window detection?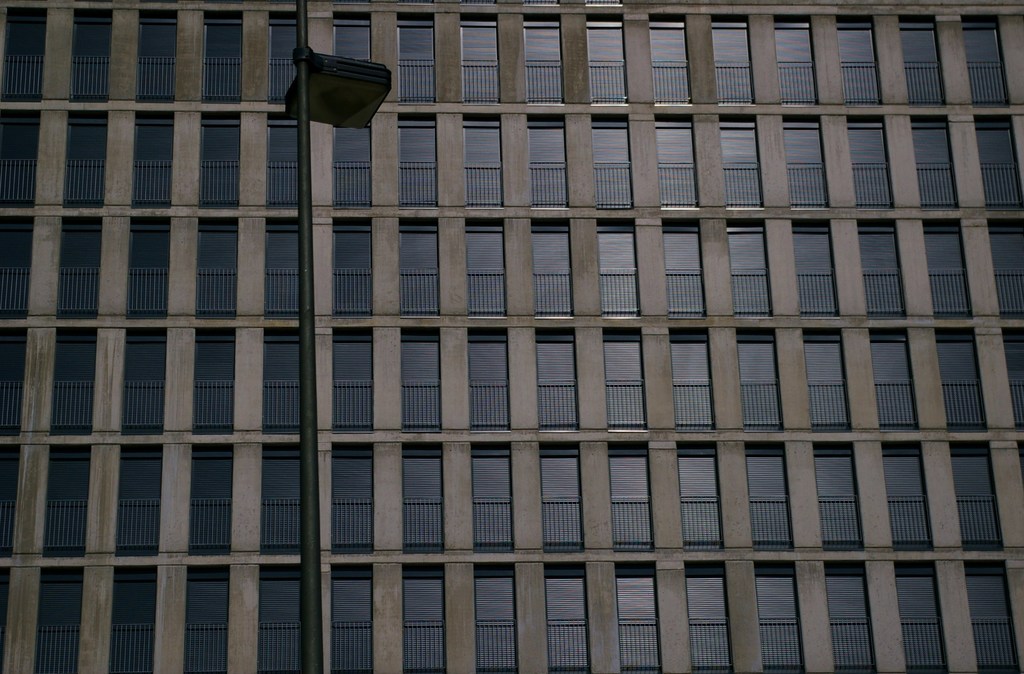
[929, 229, 970, 316]
